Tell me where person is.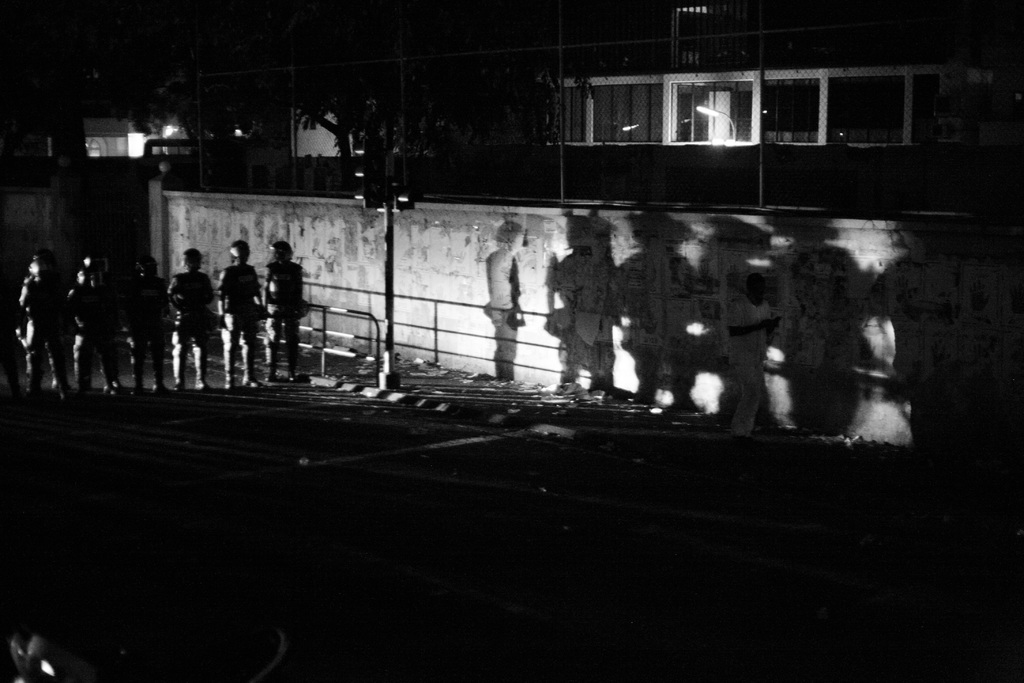
person is at 211/240/260/389.
